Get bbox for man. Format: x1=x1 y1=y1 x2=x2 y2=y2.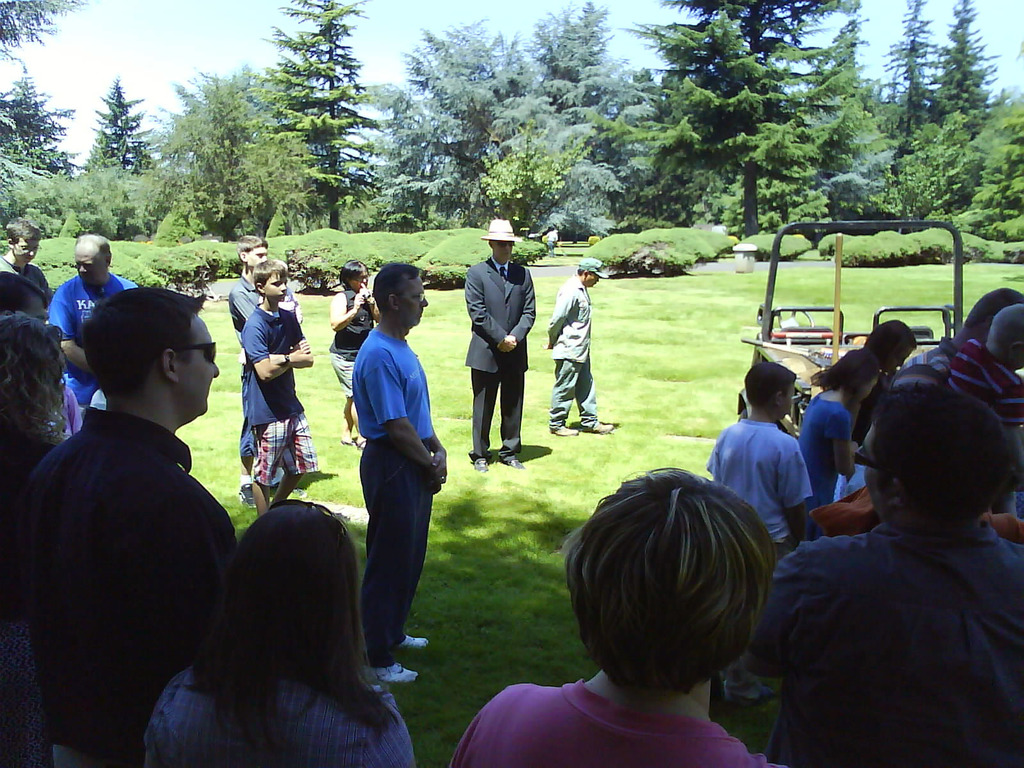
x1=47 y1=234 x2=136 y2=420.
